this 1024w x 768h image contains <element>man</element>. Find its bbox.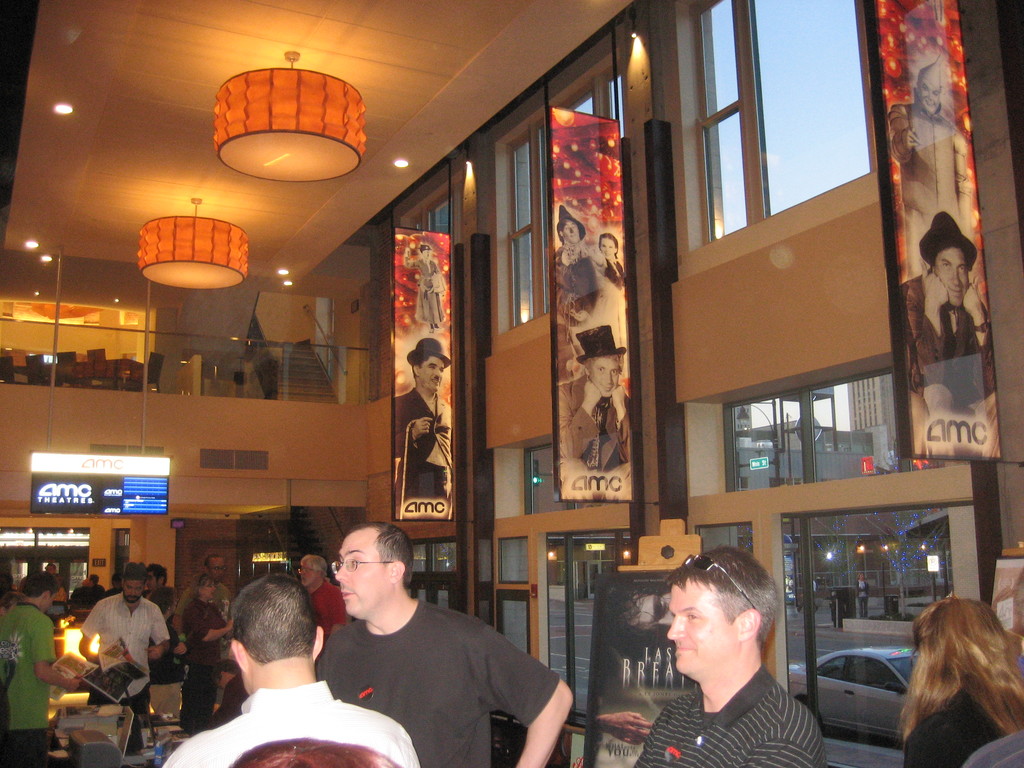
<region>0, 571, 84, 746</region>.
